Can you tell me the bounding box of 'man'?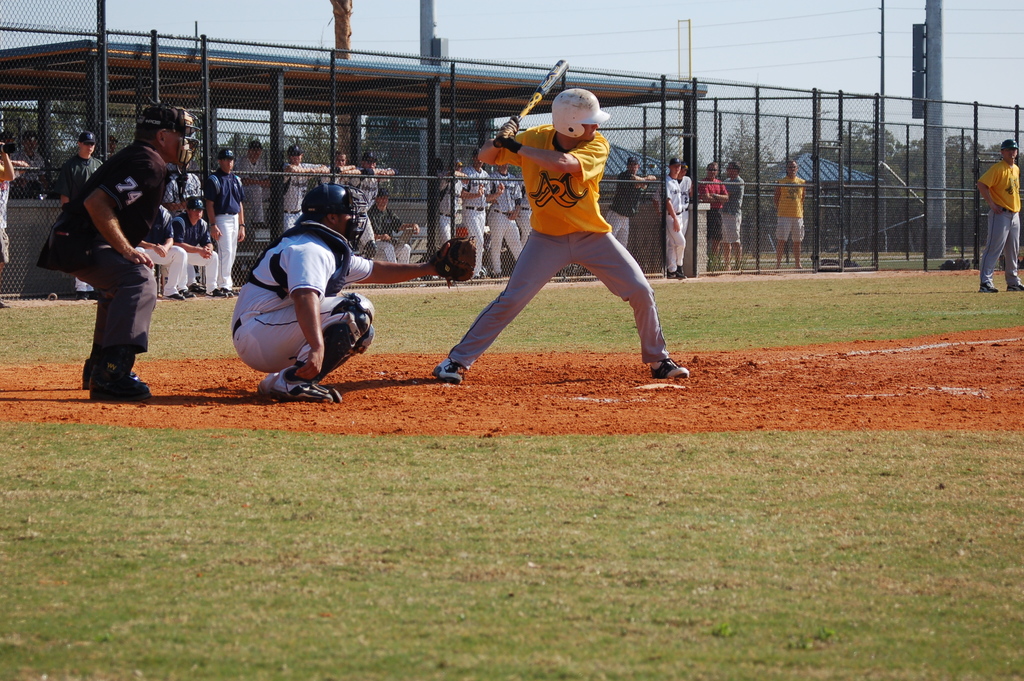
[left=9, top=133, right=47, bottom=198].
